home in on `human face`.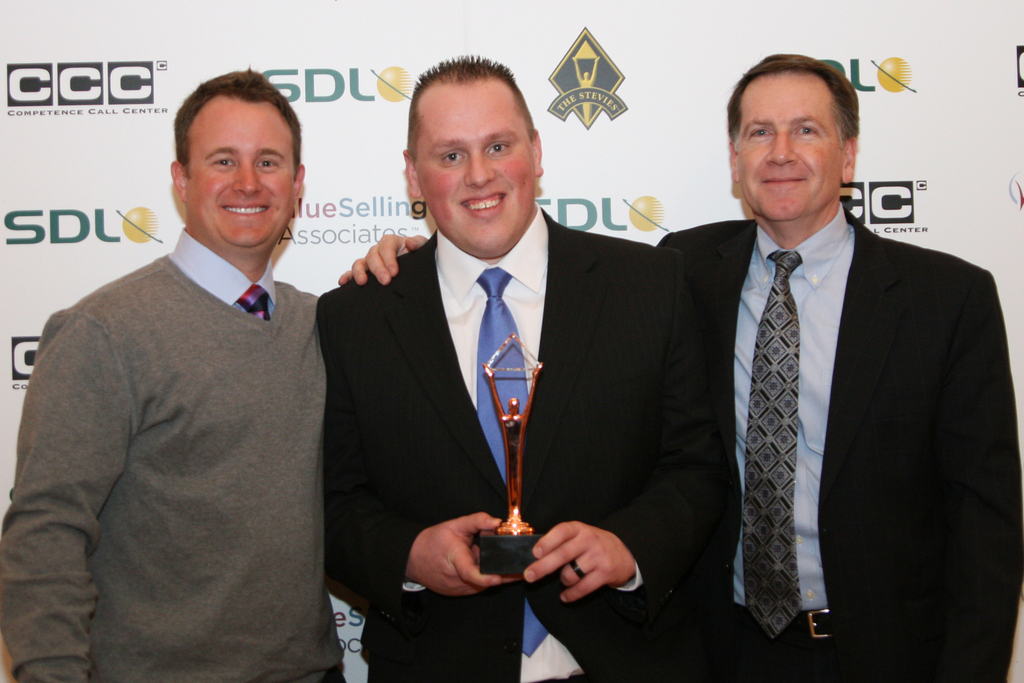
Homed in at [x1=733, y1=75, x2=845, y2=219].
